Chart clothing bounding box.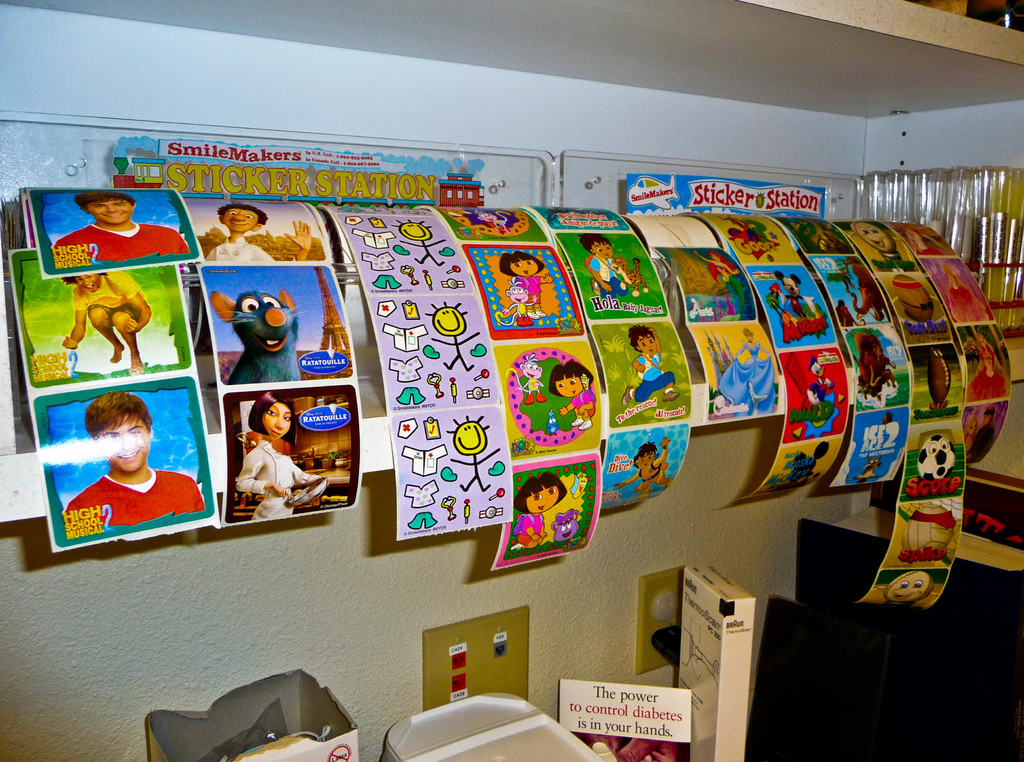
Charted: 69/265/150/330.
